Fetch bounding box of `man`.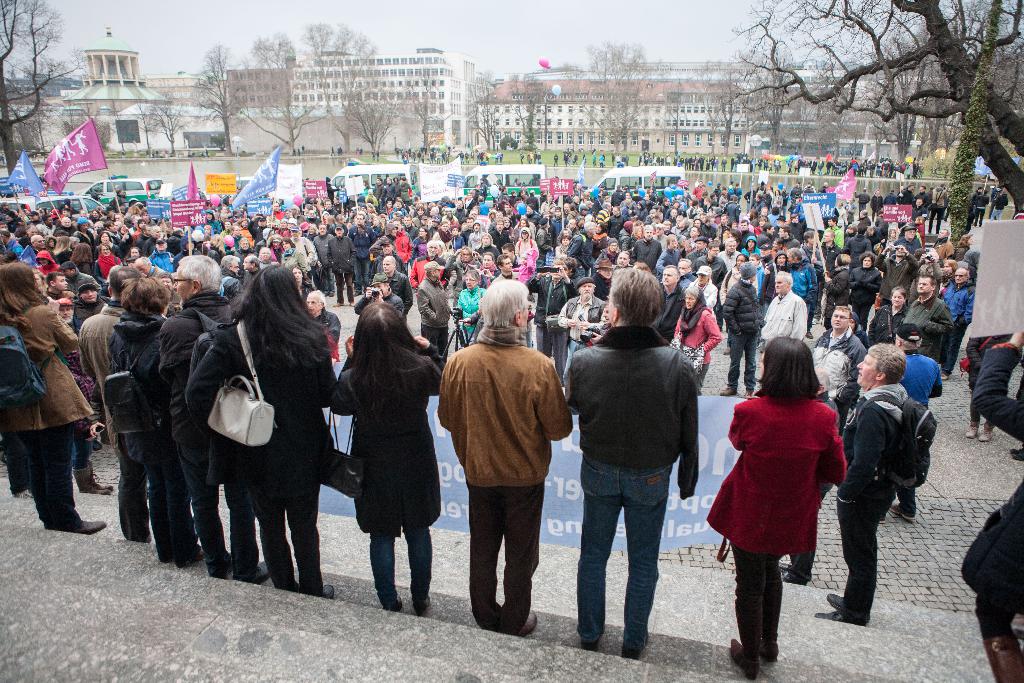
Bbox: [700,215,718,242].
